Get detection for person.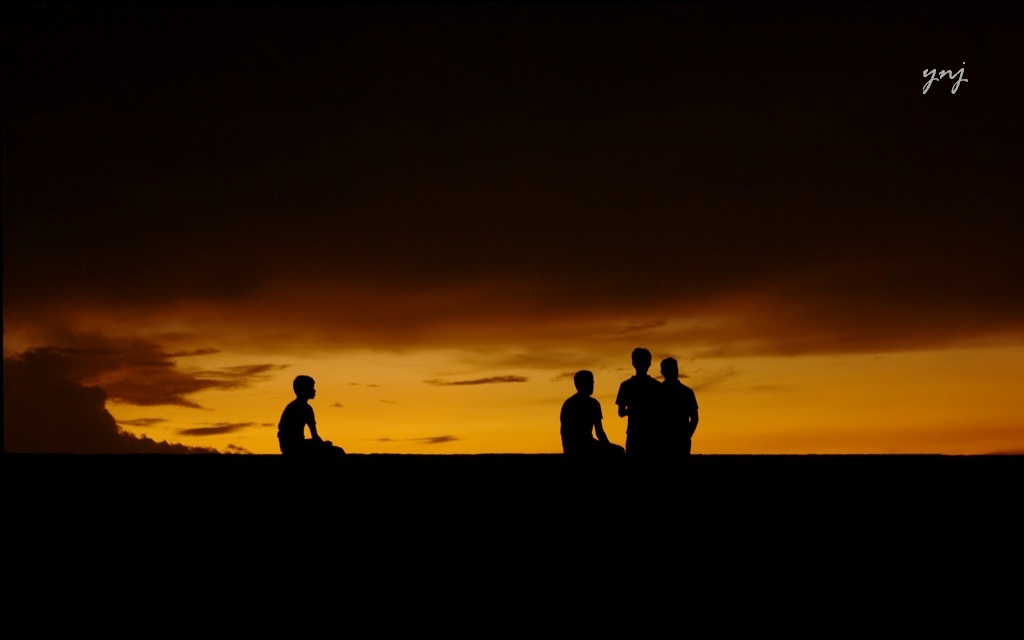
Detection: BBox(550, 364, 618, 456).
